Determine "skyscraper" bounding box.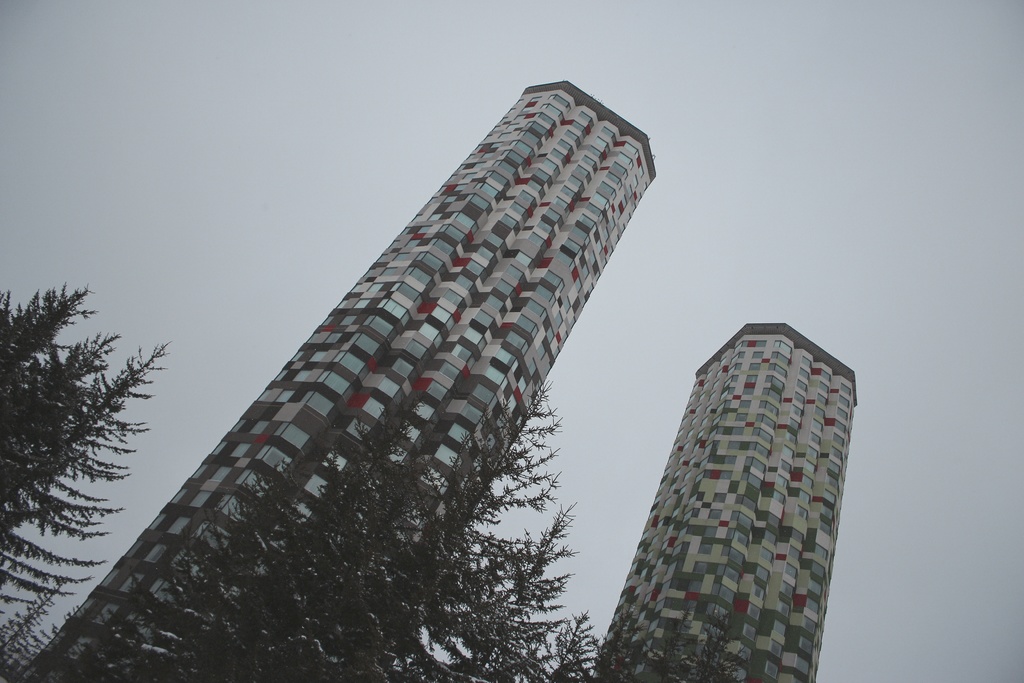
Determined: {"x1": 21, "y1": 73, "x2": 655, "y2": 680}.
